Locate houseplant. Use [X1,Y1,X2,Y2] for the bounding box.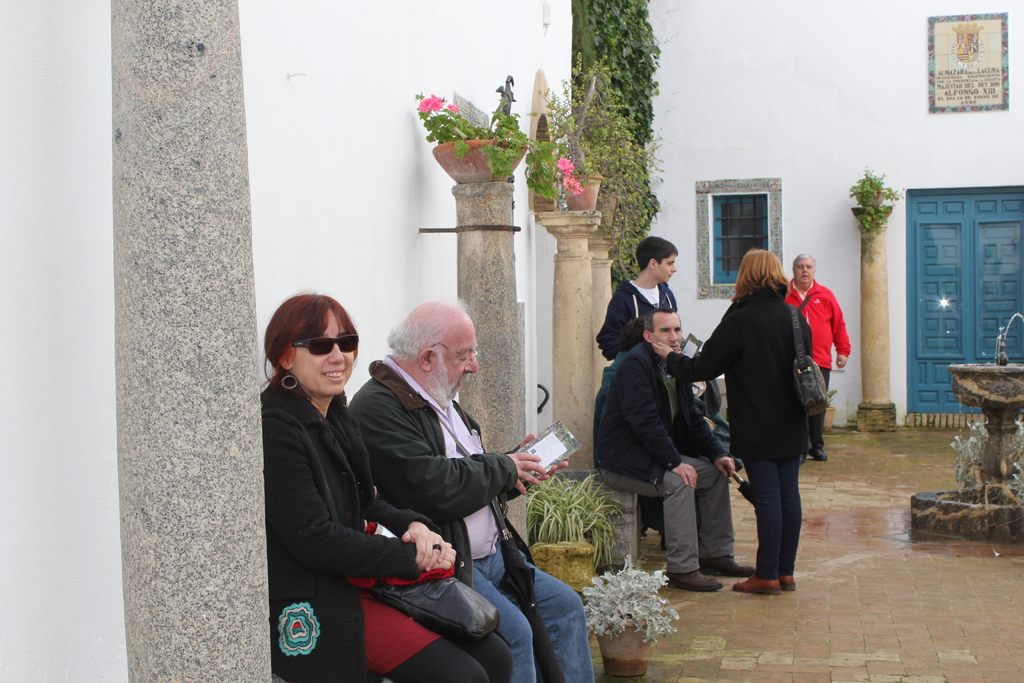
[527,463,625,568].
